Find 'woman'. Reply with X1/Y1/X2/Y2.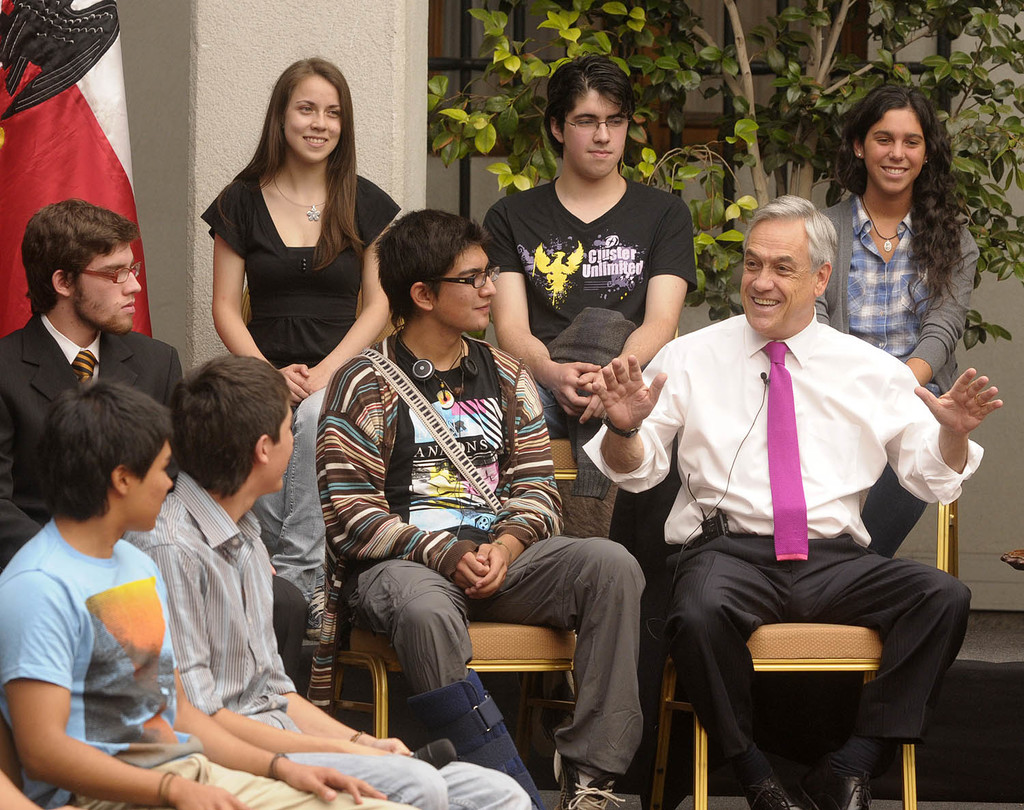
207/55/402/602.
